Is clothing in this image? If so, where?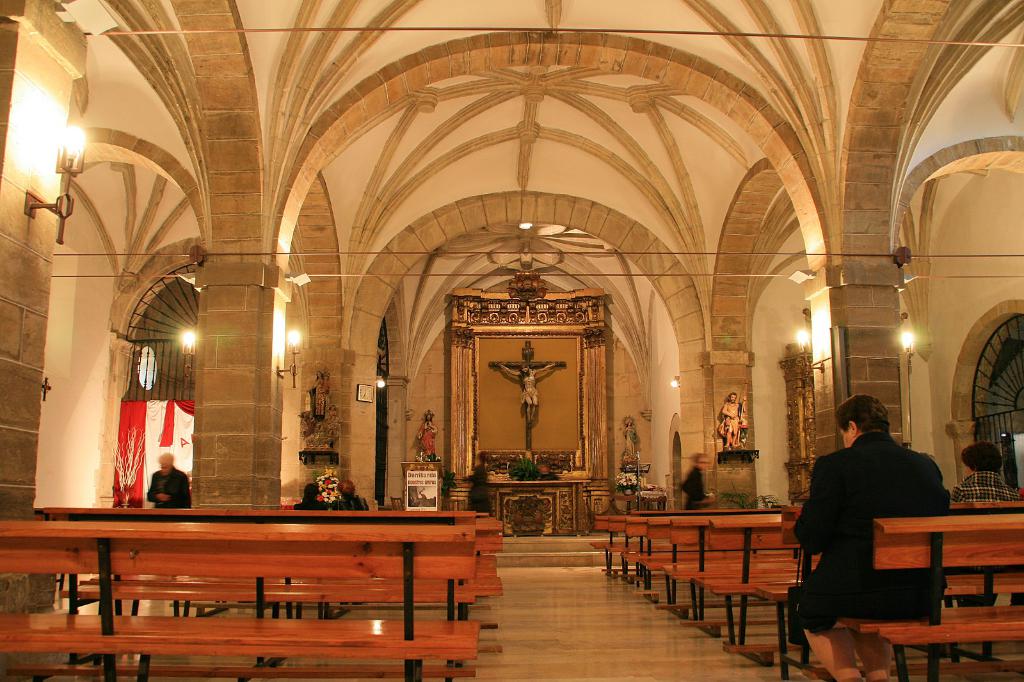
Yes, at {"x1": 138, "y1": 461, "x2": 200, "y2": 518}.
